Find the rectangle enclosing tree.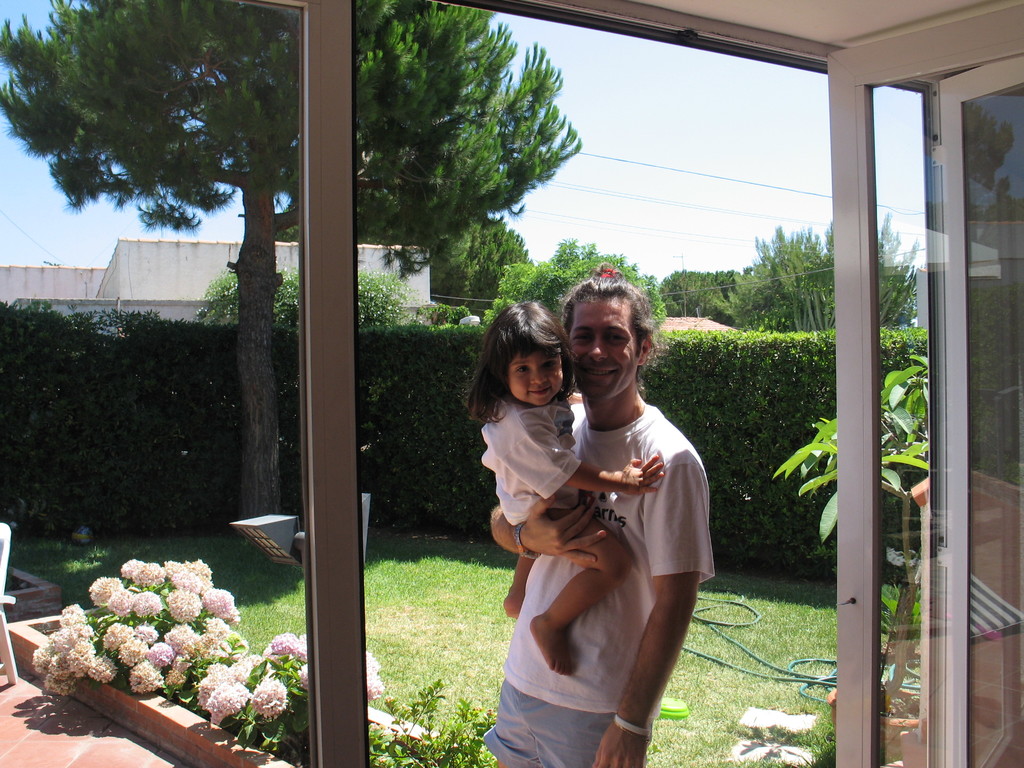
<region>477, 233, 665, 325</region>.
